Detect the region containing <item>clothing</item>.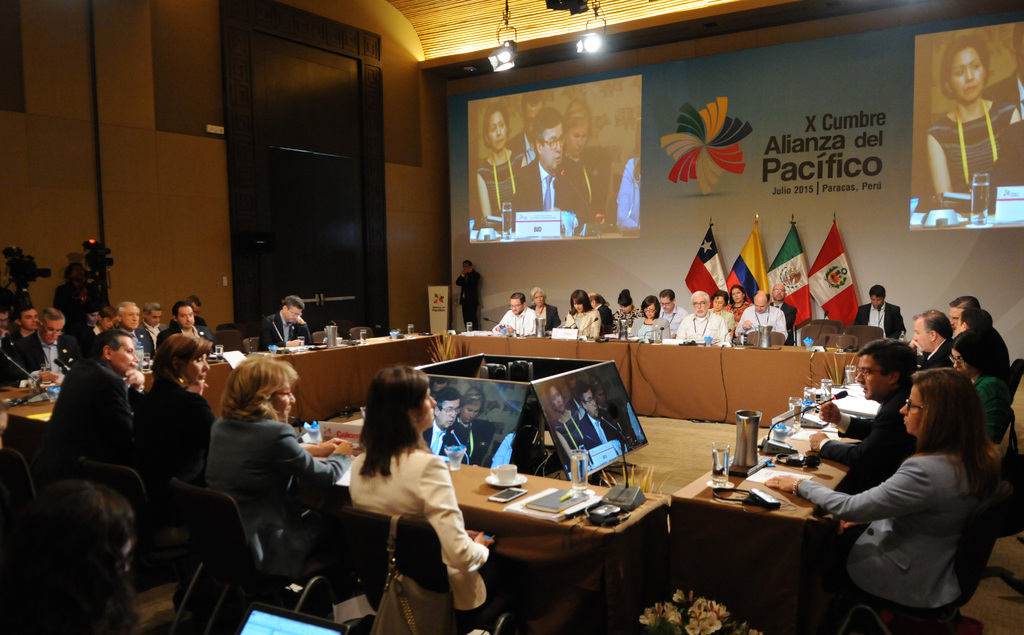
bbox=(54, 282, 99, 321).
